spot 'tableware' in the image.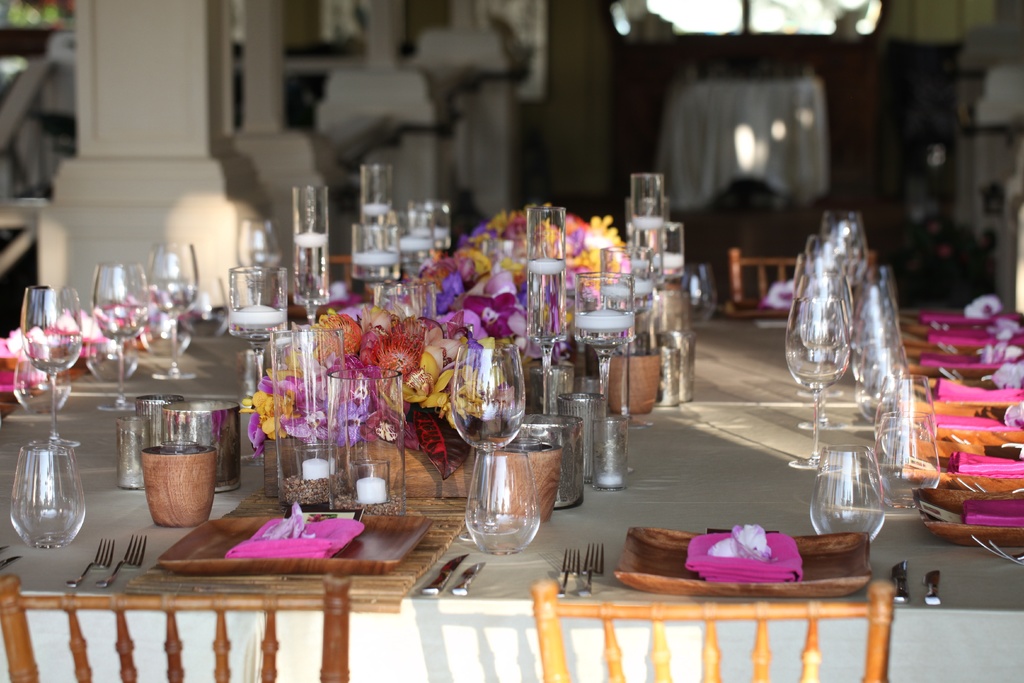
'tableware' found at x1=67 y1=540 x2=115 y2=586.
